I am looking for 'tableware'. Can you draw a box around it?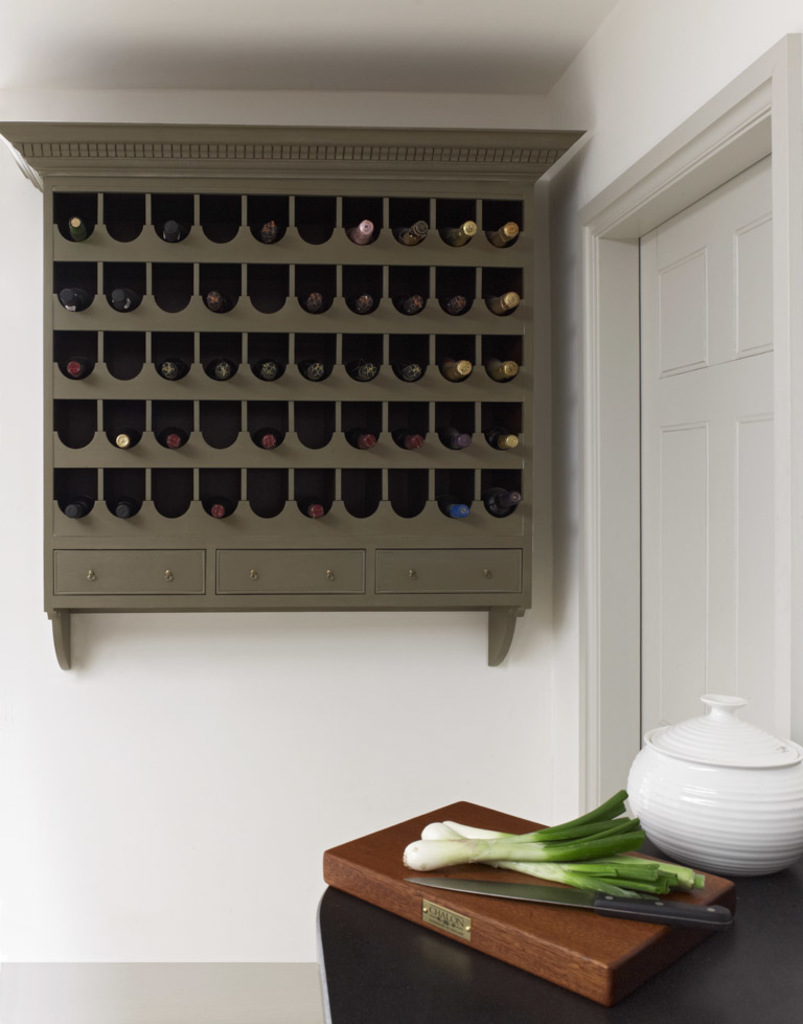
Sure, the bounding box is [400, 873, 733, 932].
